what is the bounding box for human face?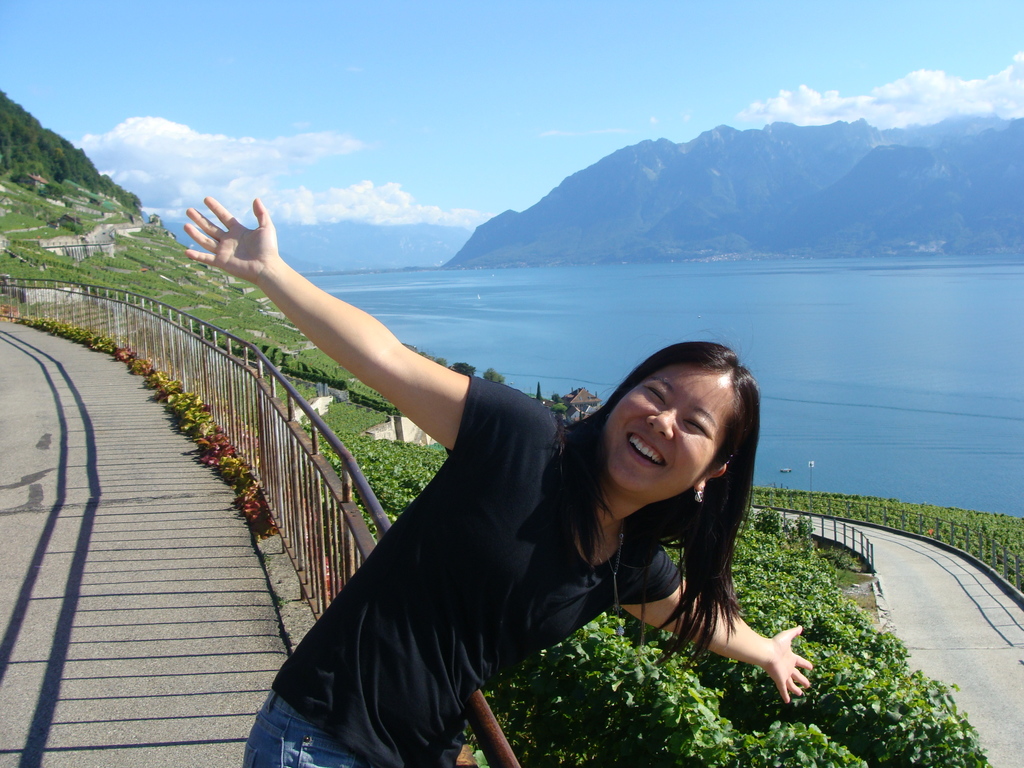
bbox(604, 369, 736, 498).
